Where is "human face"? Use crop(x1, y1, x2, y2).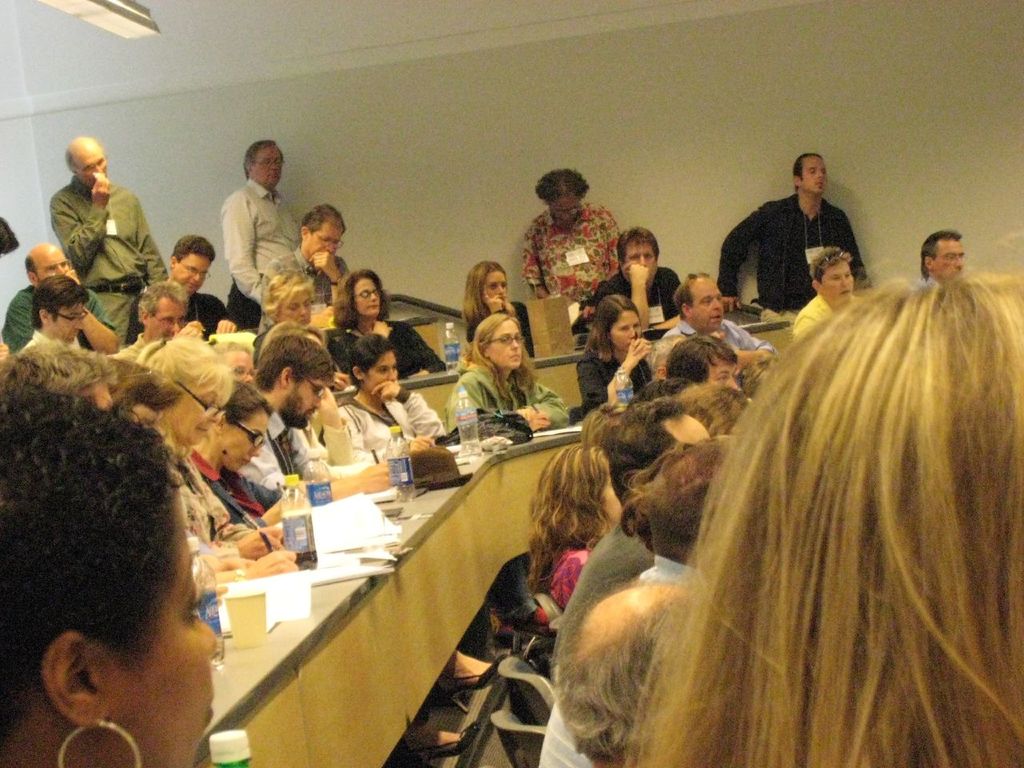
crop(934, 242, 964, 279).
